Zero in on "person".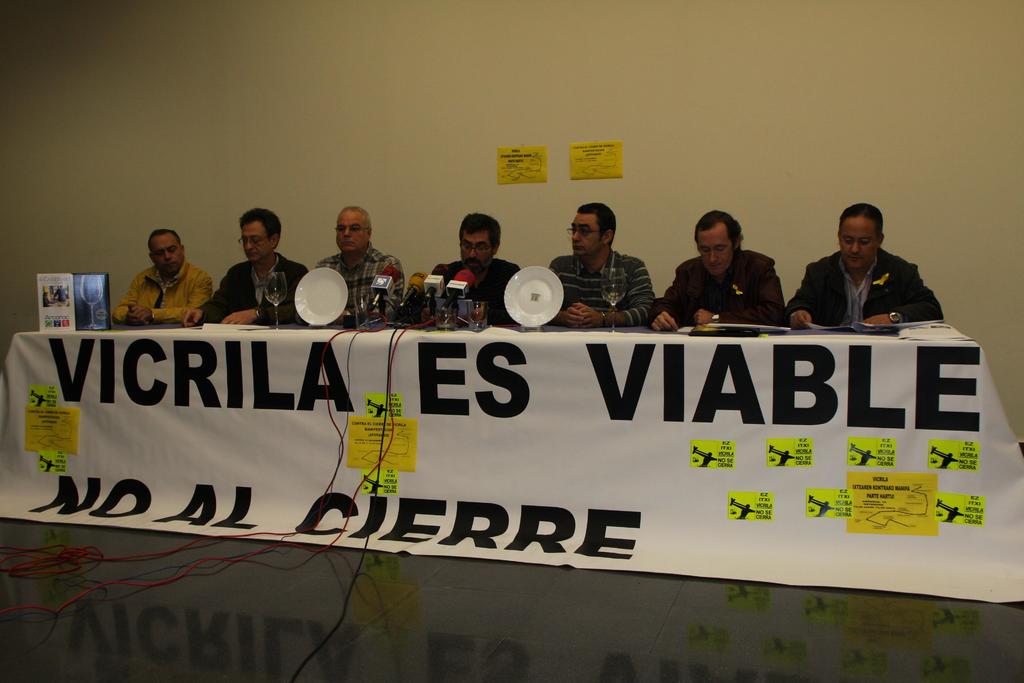
Zeroed in: [x1=548, y1=202, x2=661, y2=325].
